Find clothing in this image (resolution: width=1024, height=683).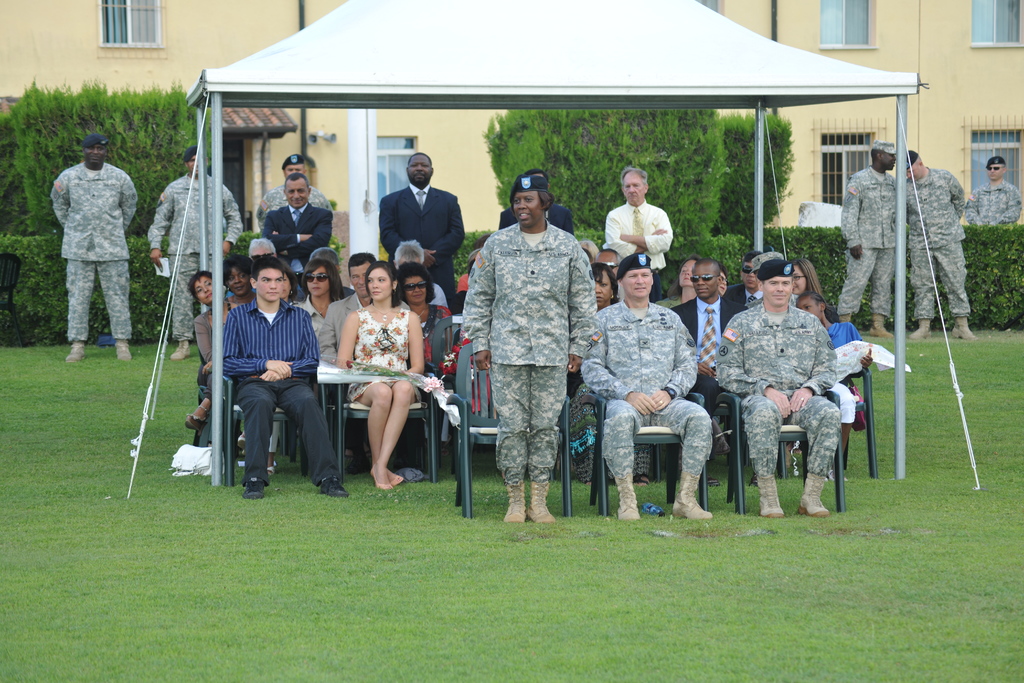
<box>964,180,1020,234</box>.
